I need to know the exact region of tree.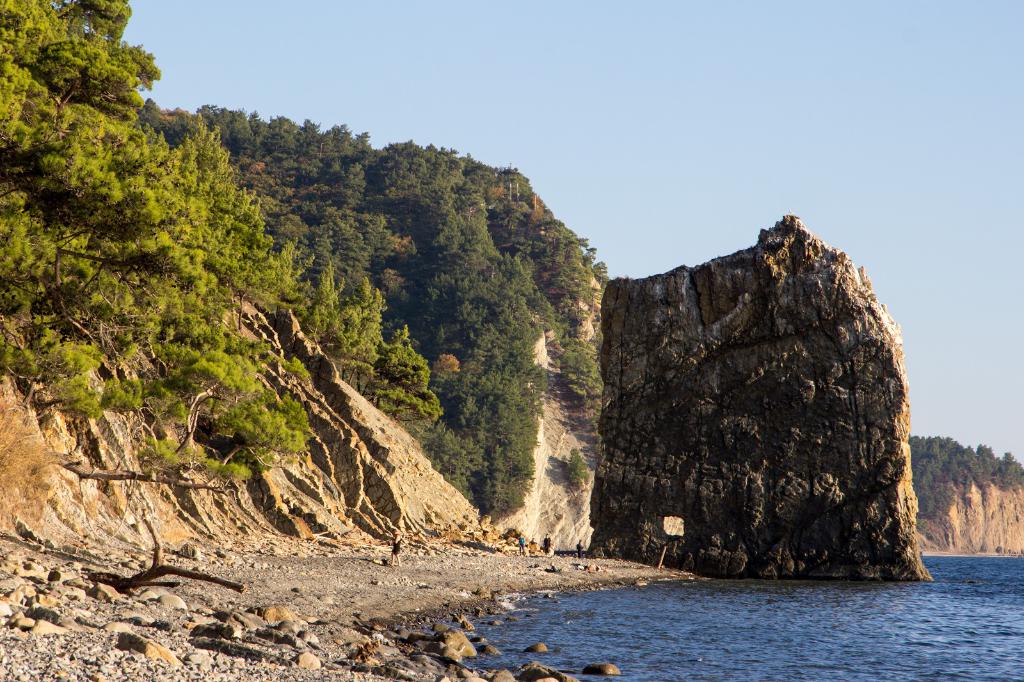
Region: {"left": 149, "top": 110, "right": 233, "bottom": 246}.
